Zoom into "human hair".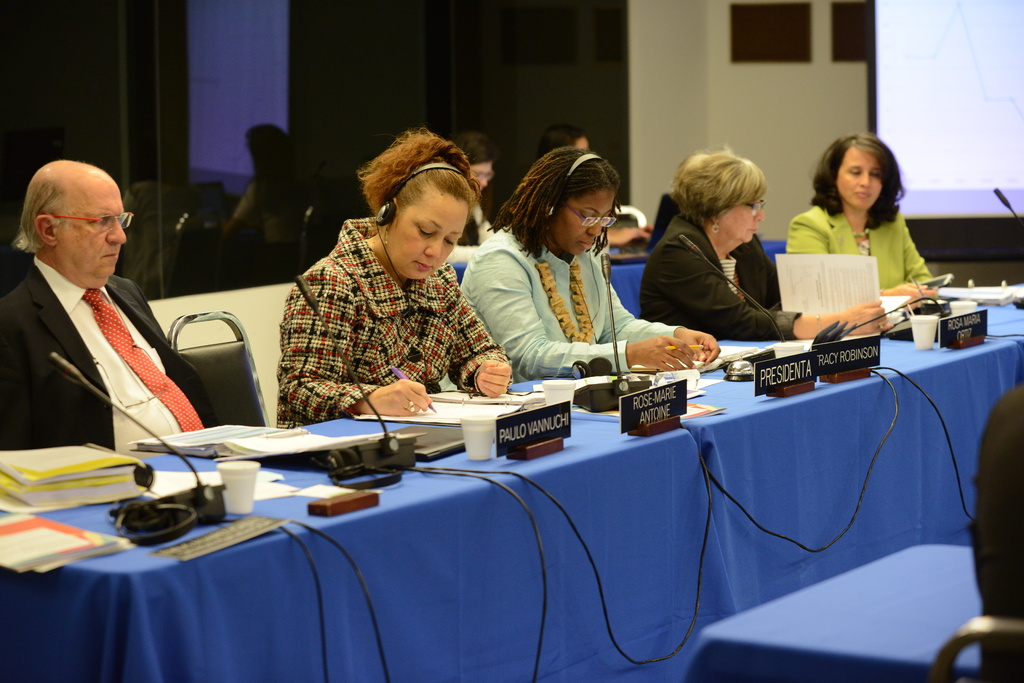
Zoom target: bbox=(807, 131, 907, 232).
